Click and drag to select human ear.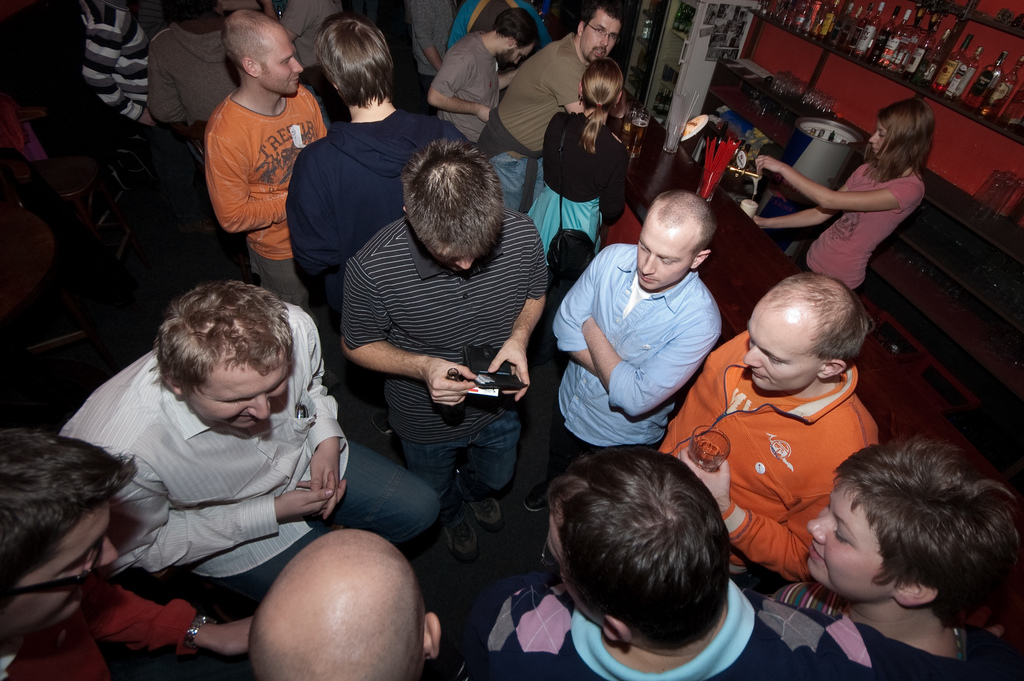
Selection: l=243, t=55, r=260, b=78.
